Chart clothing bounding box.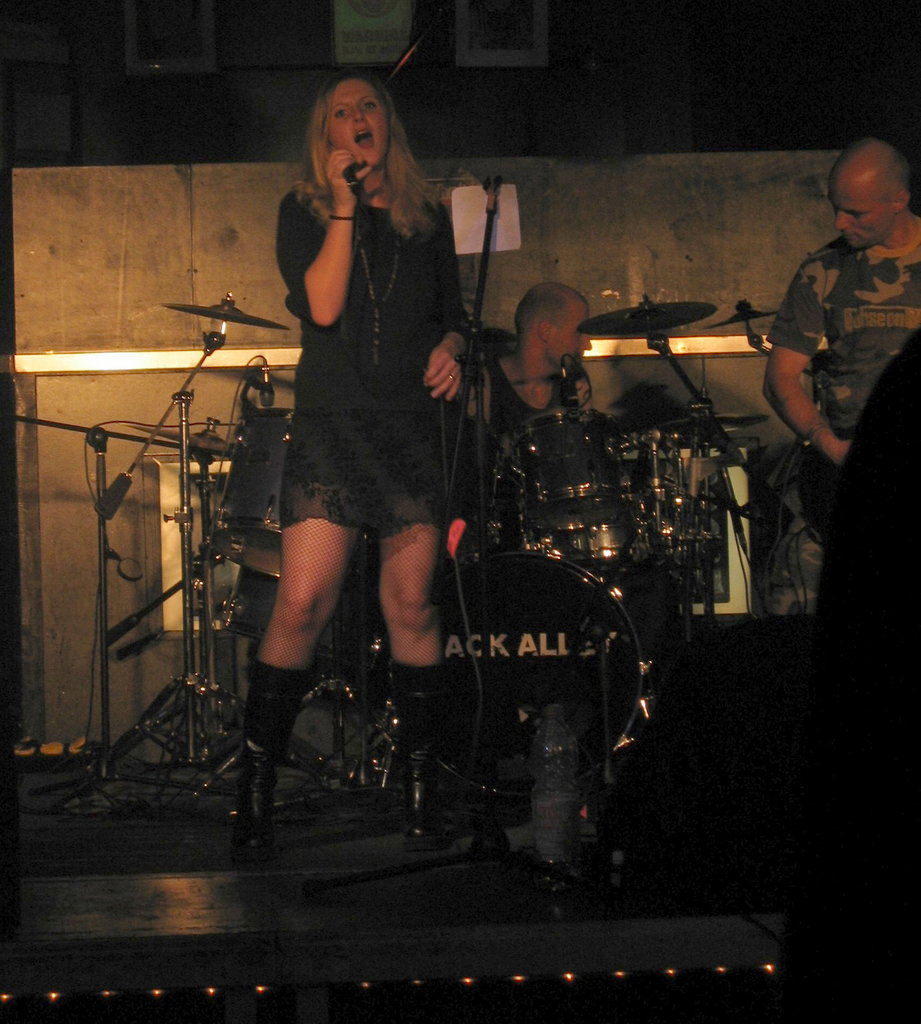
Charted: [x1=758, y1=233, x2=920, y2=616].
